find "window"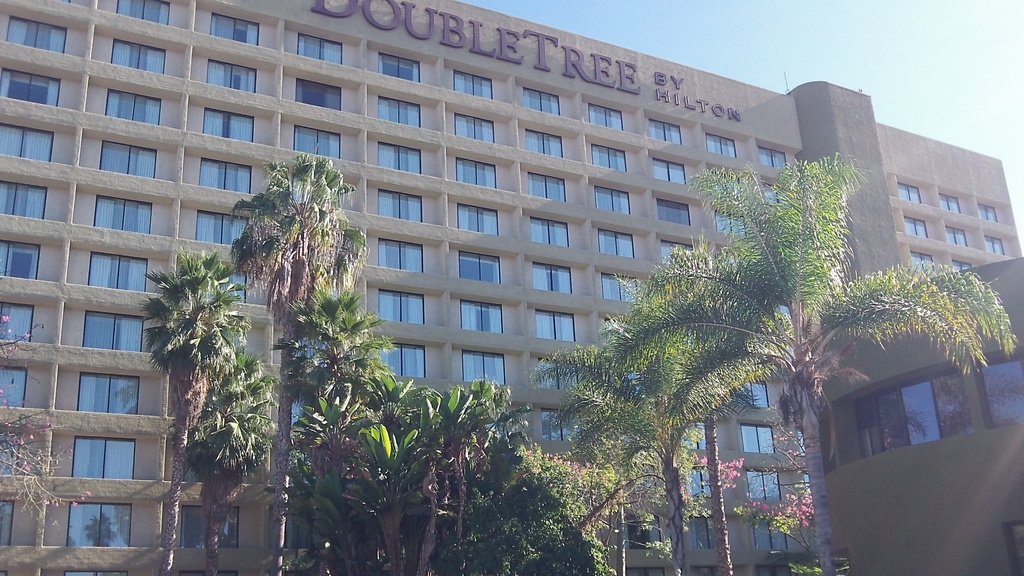
730,429,779,450
